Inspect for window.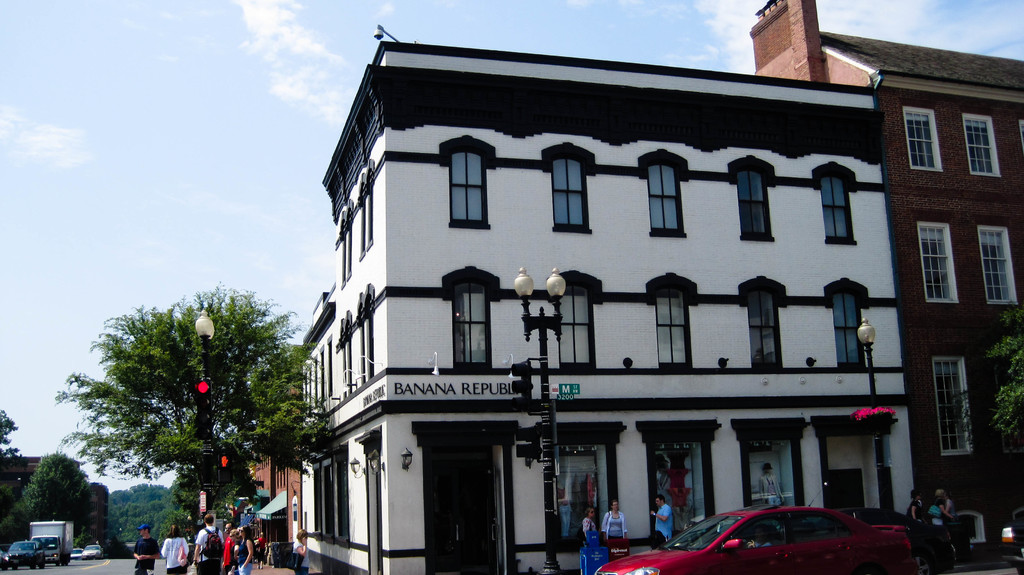
Inspection: (x1=831, y1=292, x2=866, y2=367).
